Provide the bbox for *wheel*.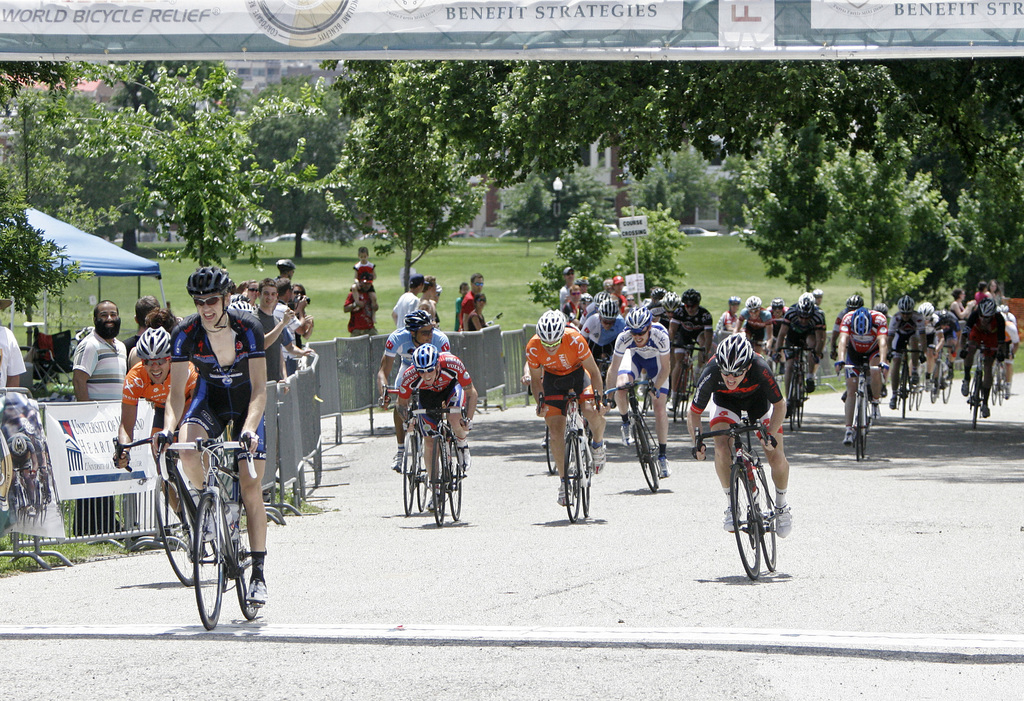
988 376 998 402.
